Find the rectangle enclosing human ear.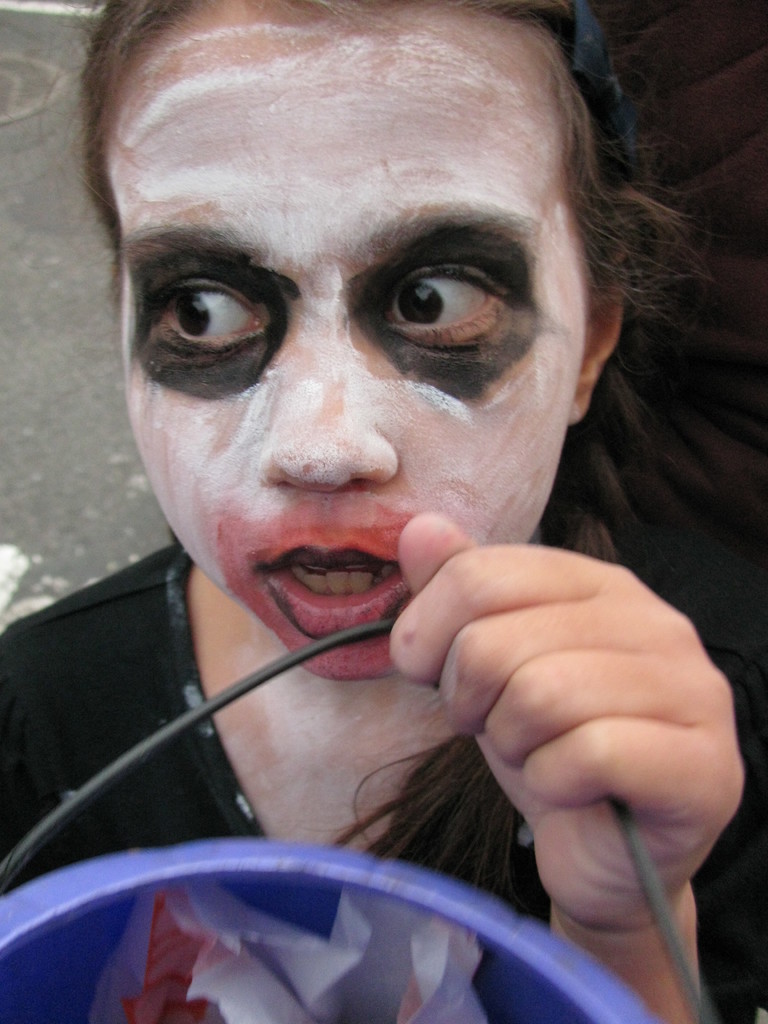
box(564, 250, 623, 426).
